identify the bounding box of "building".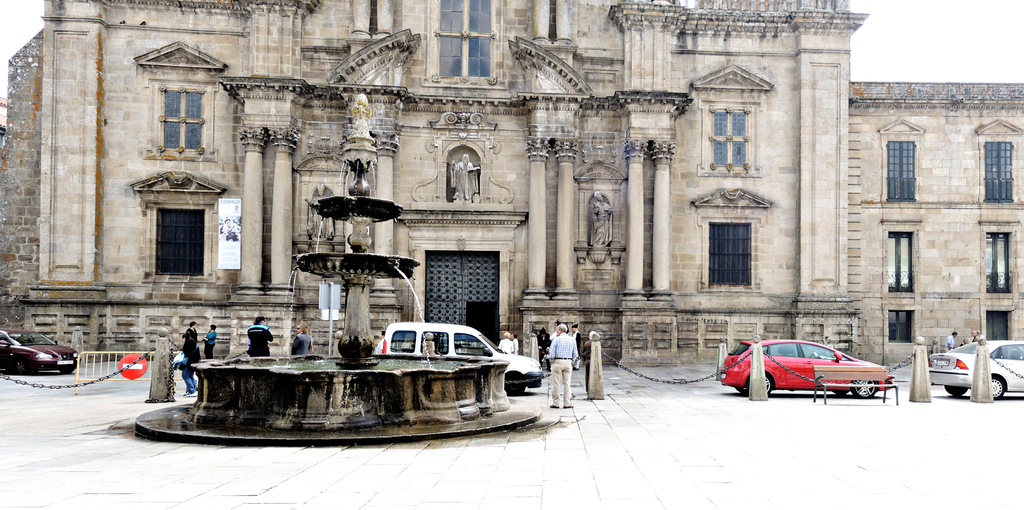
bbox=[0, 0, 1023, 367].
